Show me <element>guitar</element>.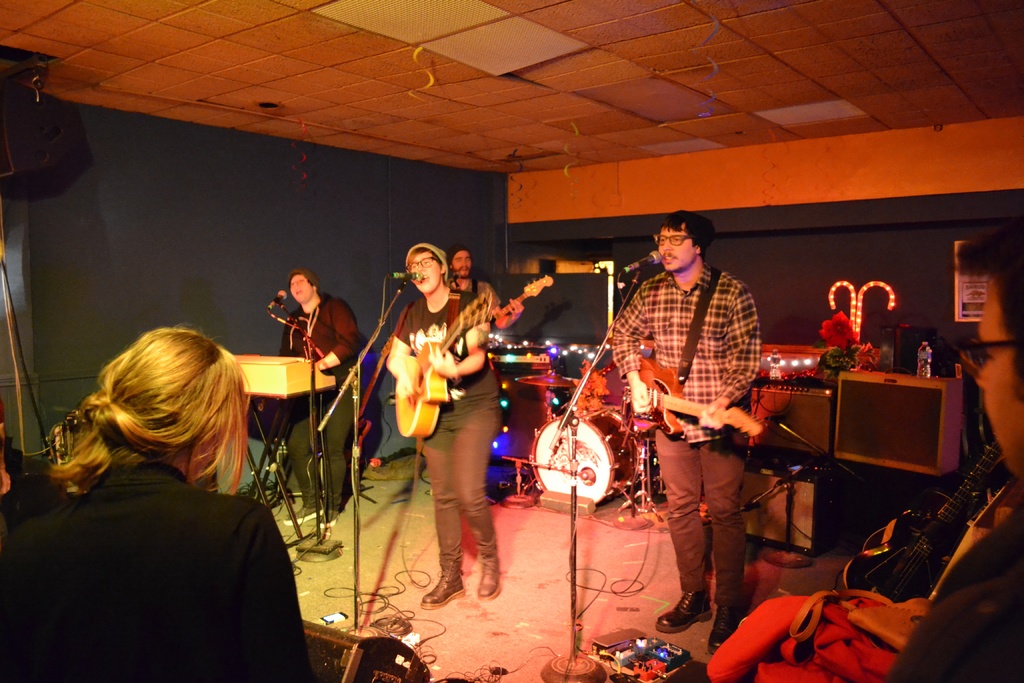
<element>guitar</element> is here: <box>841,437,1008,600</box>.
